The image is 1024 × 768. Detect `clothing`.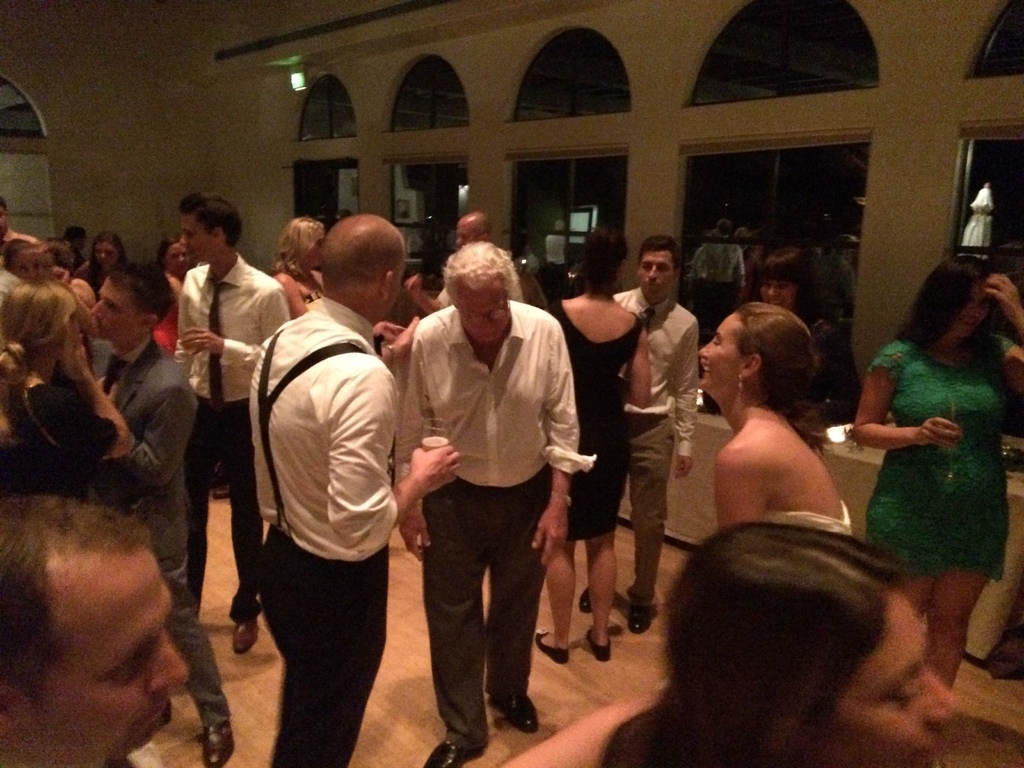
Detection: Rect(0, 374, 119, 504).
